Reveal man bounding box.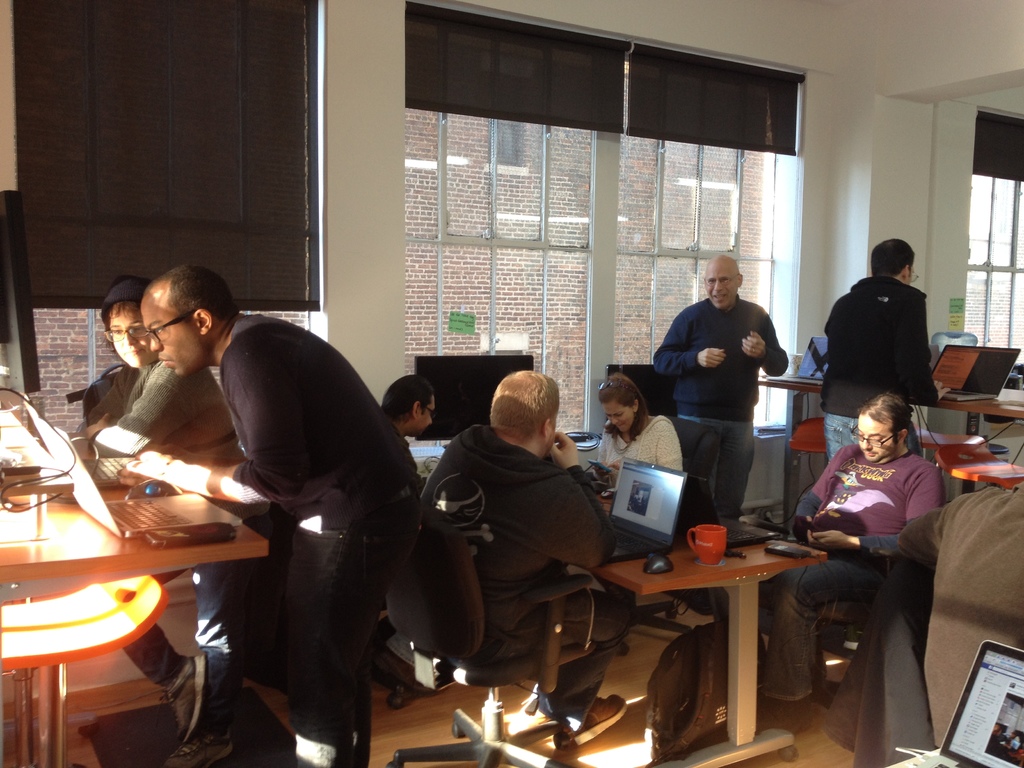
Revealed: bbox=[825, 241, 943, 461].
